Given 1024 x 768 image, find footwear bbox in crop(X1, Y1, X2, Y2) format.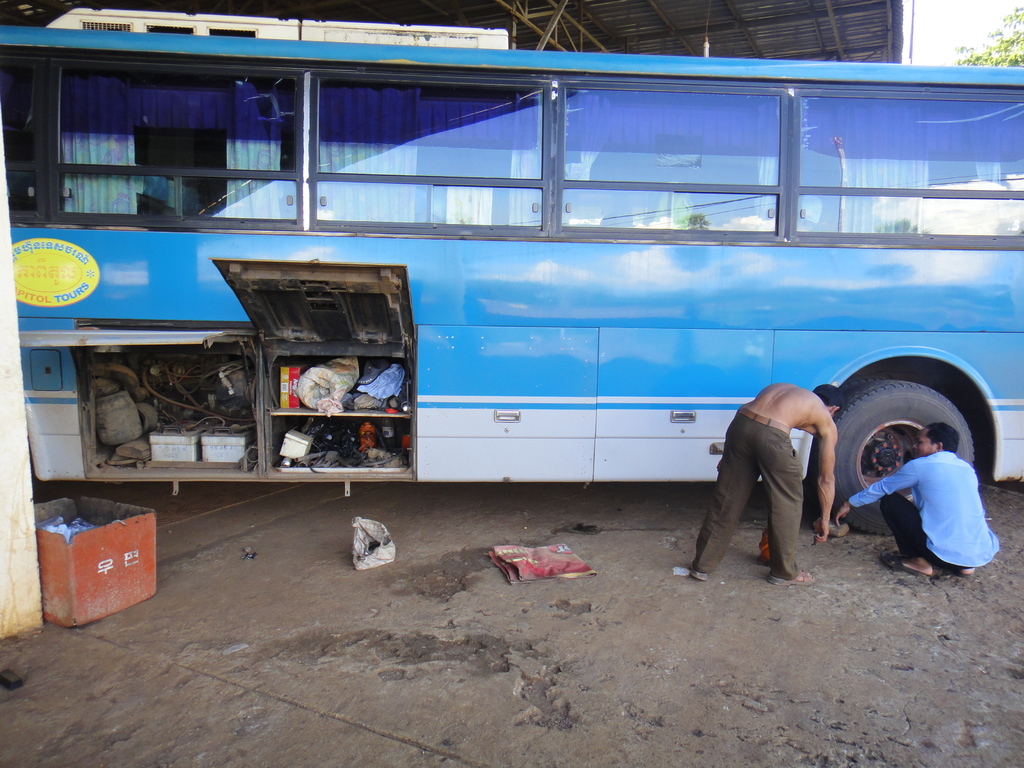
crop(768, 569, 815, 589).
